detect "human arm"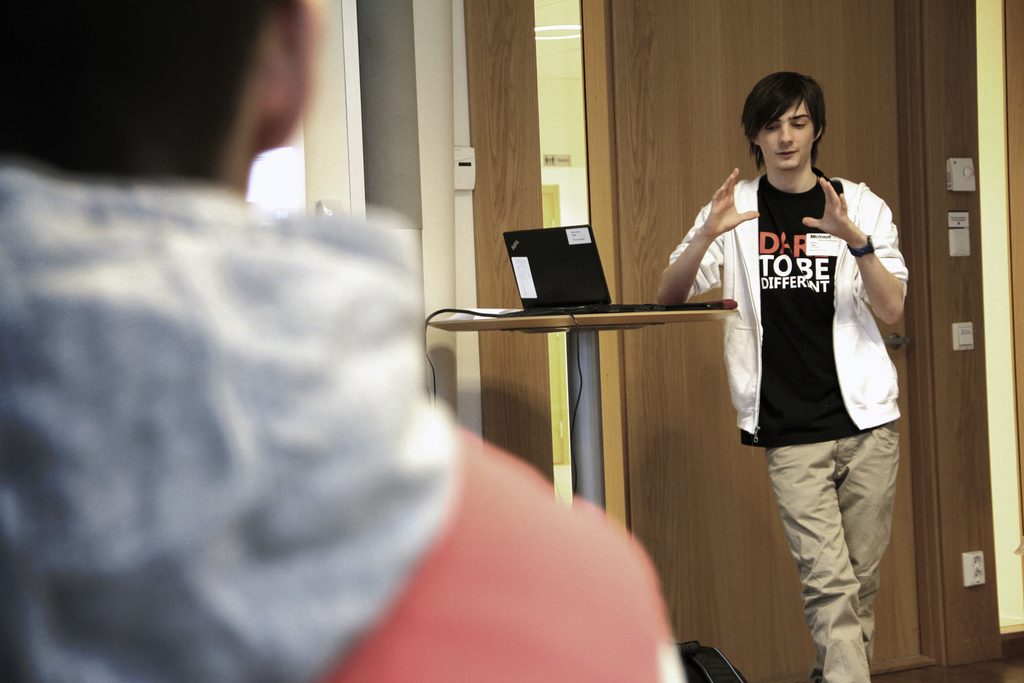
x1=646 y1=163 x2=752 y2=313
